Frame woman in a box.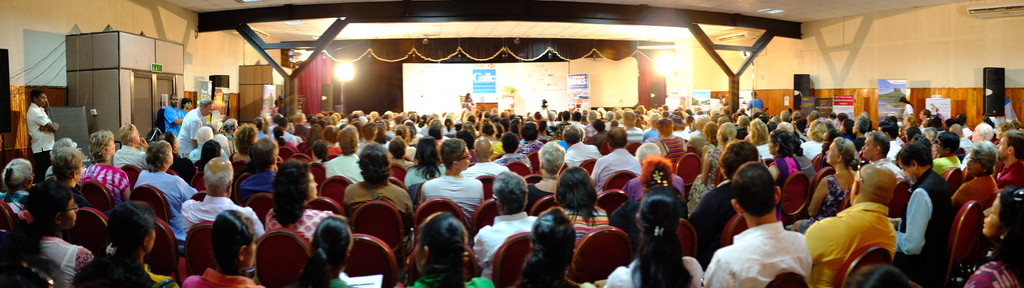
<region>136, 138, 202, 233</region>.
